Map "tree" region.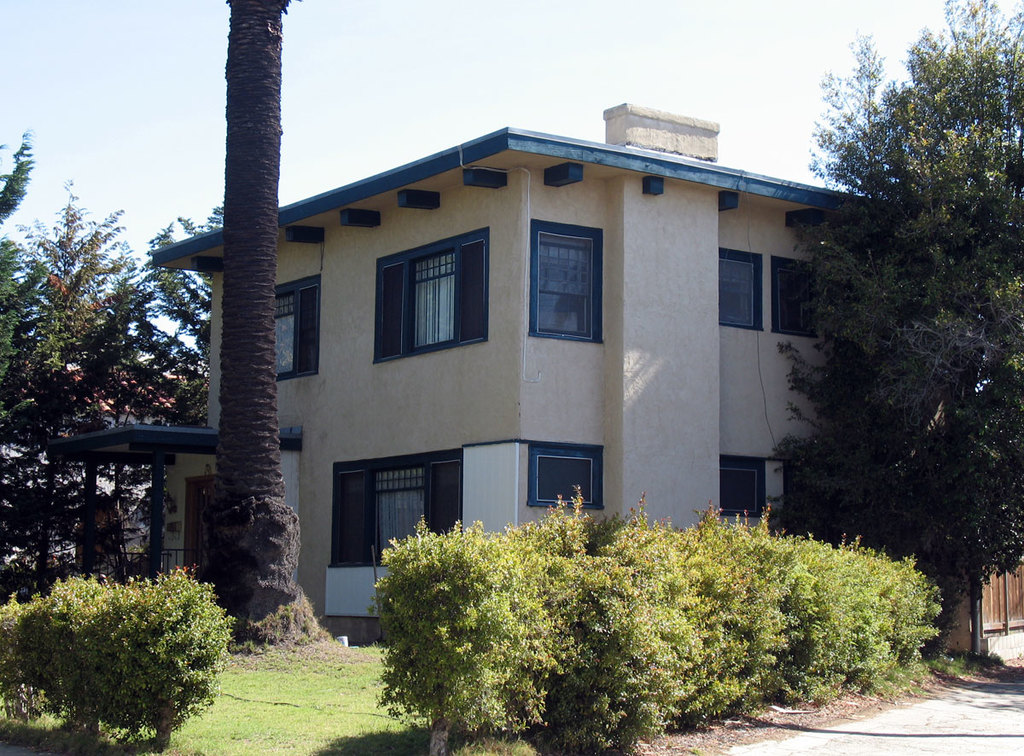
Mapped to (217,0,332,648).
